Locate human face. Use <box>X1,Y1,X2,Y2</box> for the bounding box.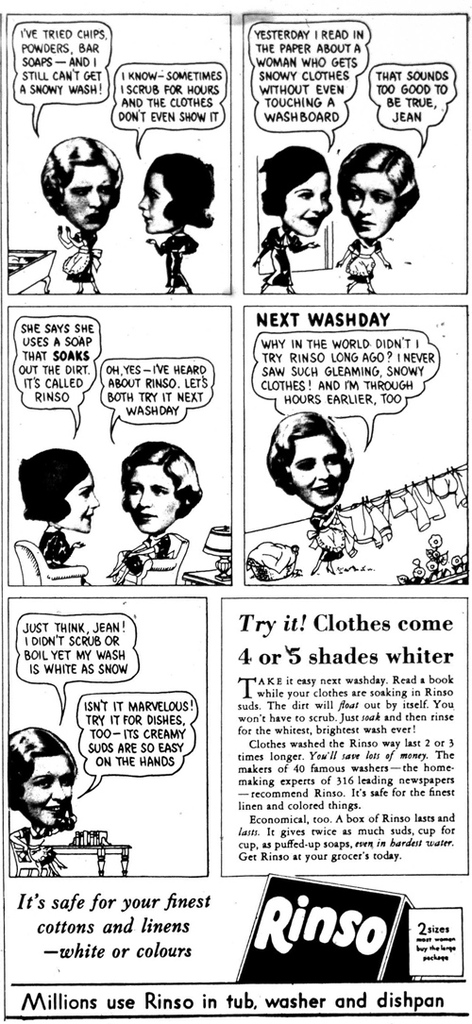
<box>24,756,75,825</box>.
